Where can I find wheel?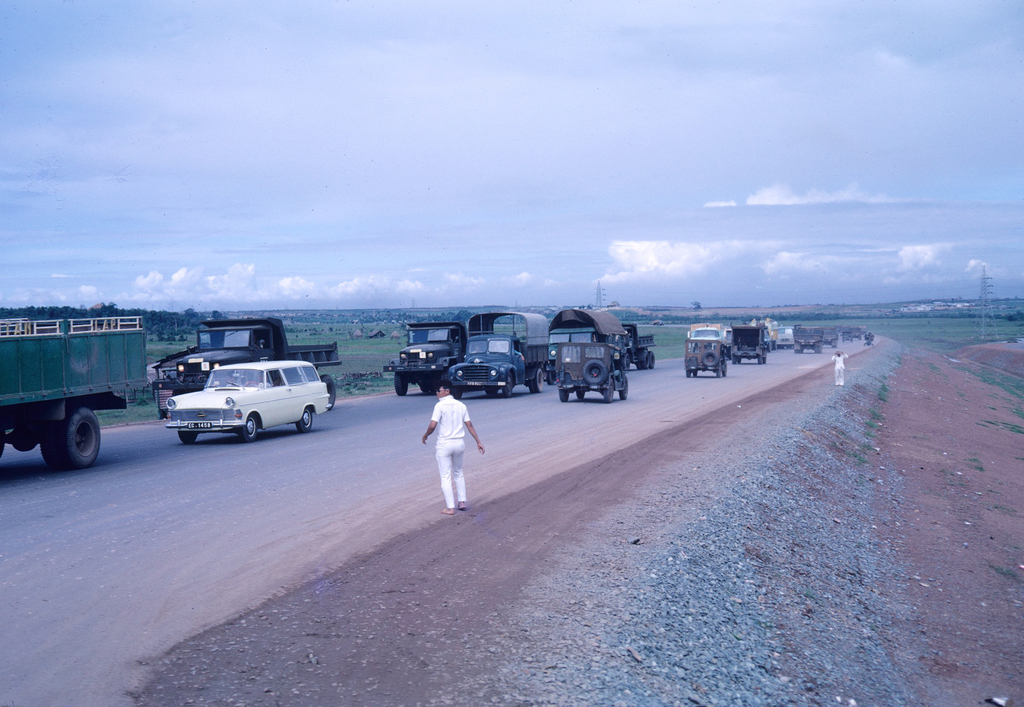
You can find it at x1=418, y1=381, x2=435, y2=392.
